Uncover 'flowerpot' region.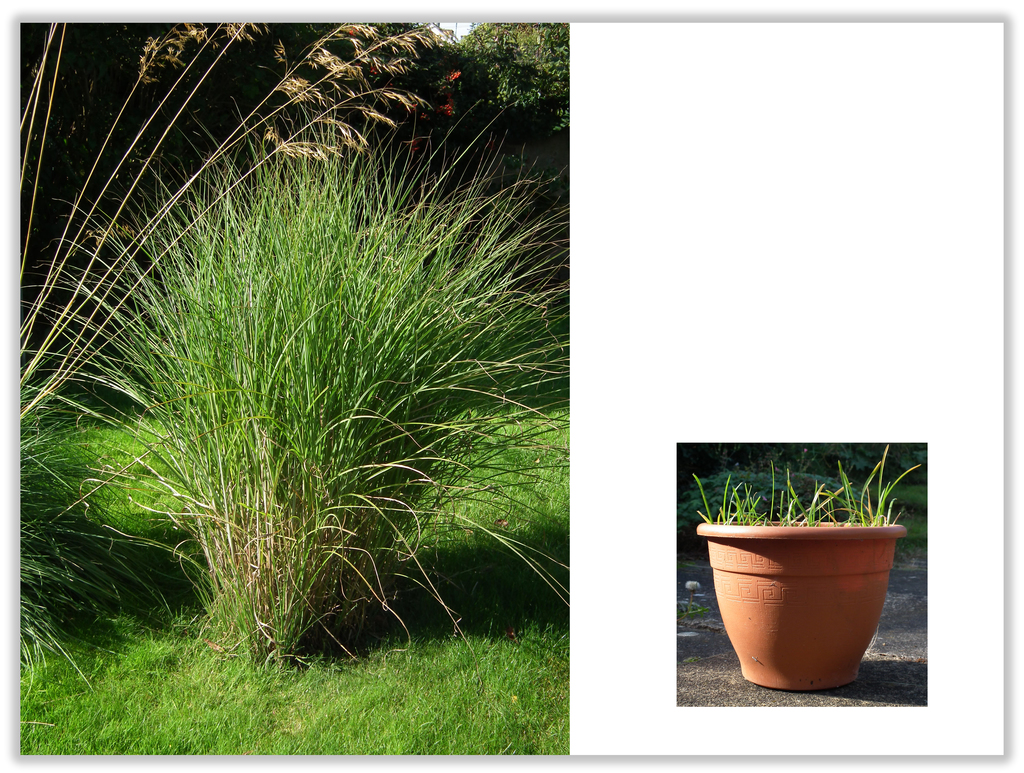
Uncovered: box=[696, 507, 904, 681].
